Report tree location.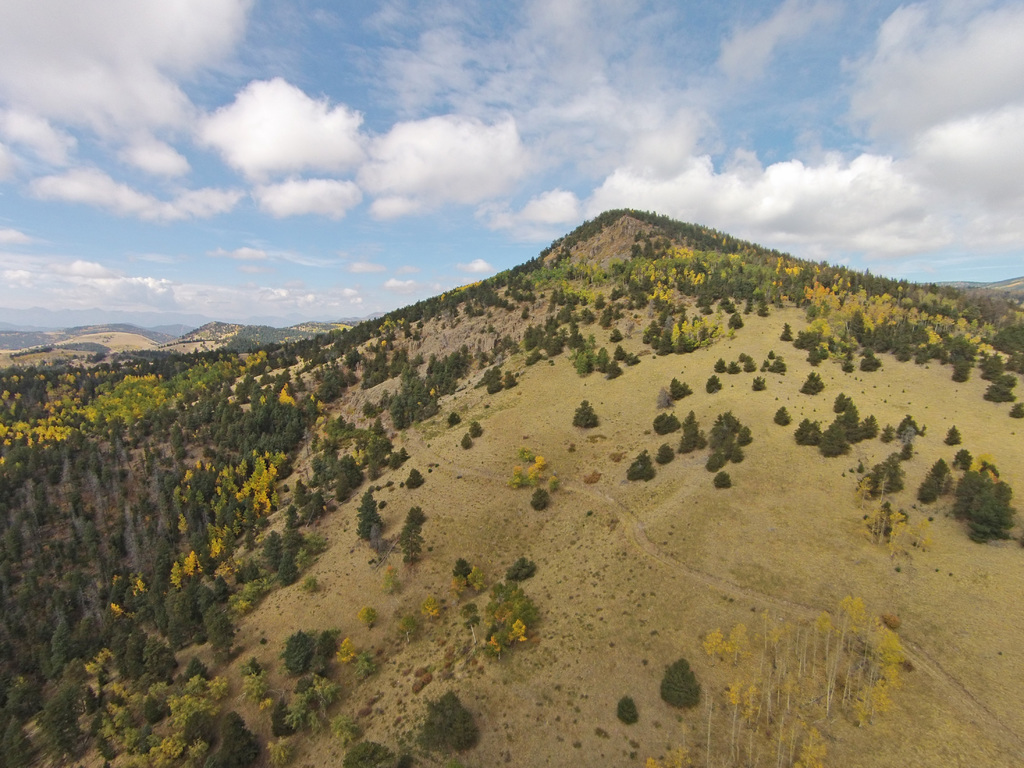
Report: (671,410,706,452).
